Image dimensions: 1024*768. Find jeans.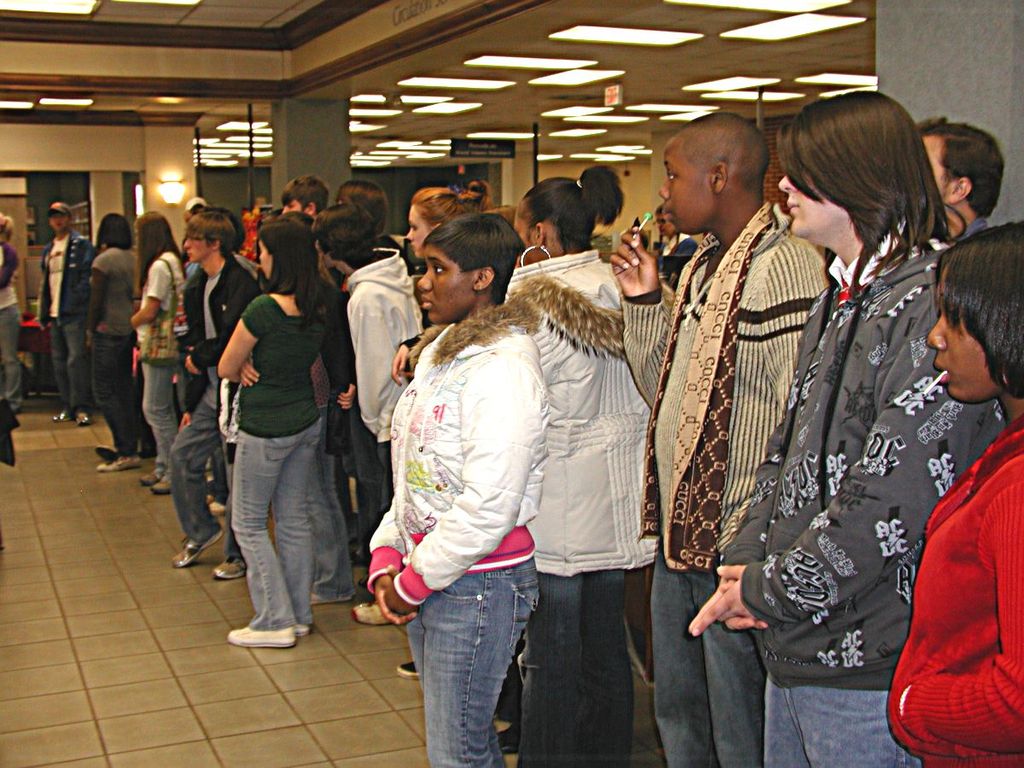
402 561 551 762.
